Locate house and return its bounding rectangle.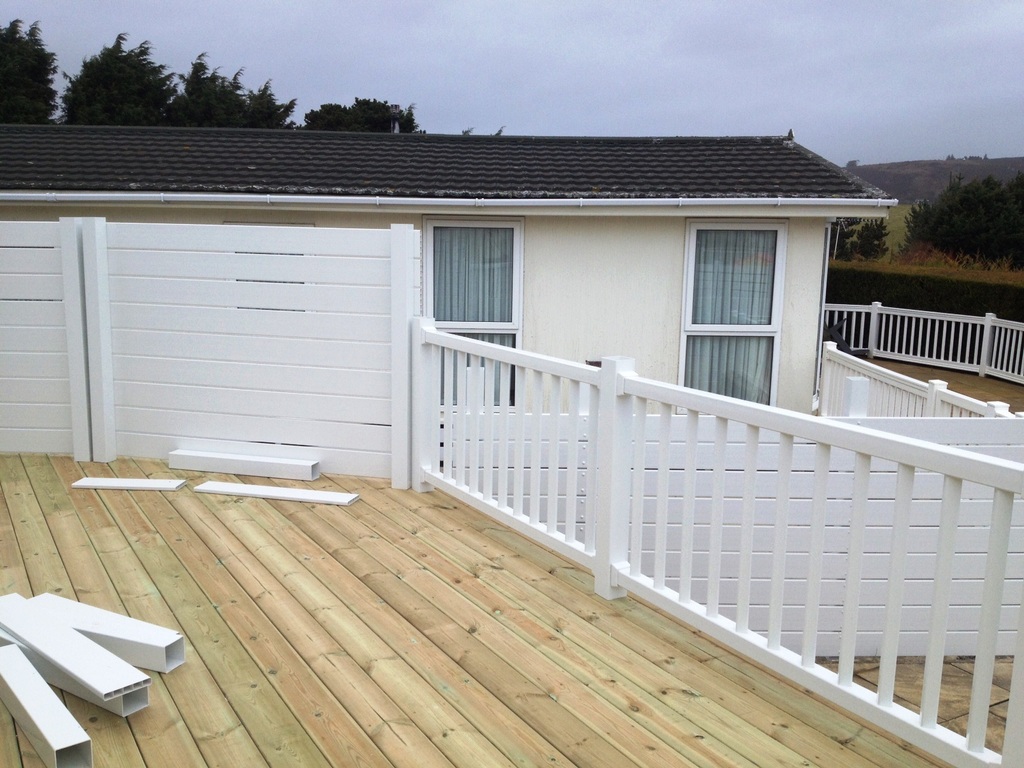
left=4, top=121, right=897, bottom=486.
